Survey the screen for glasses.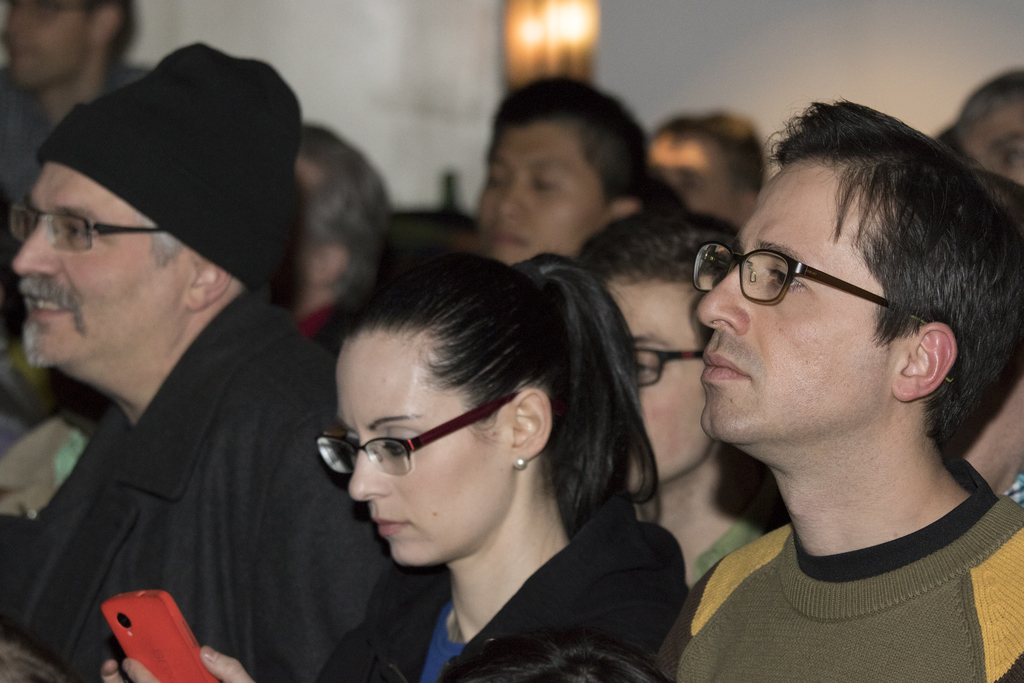
Survey found: bbox=(10, 202, 161, 252).
